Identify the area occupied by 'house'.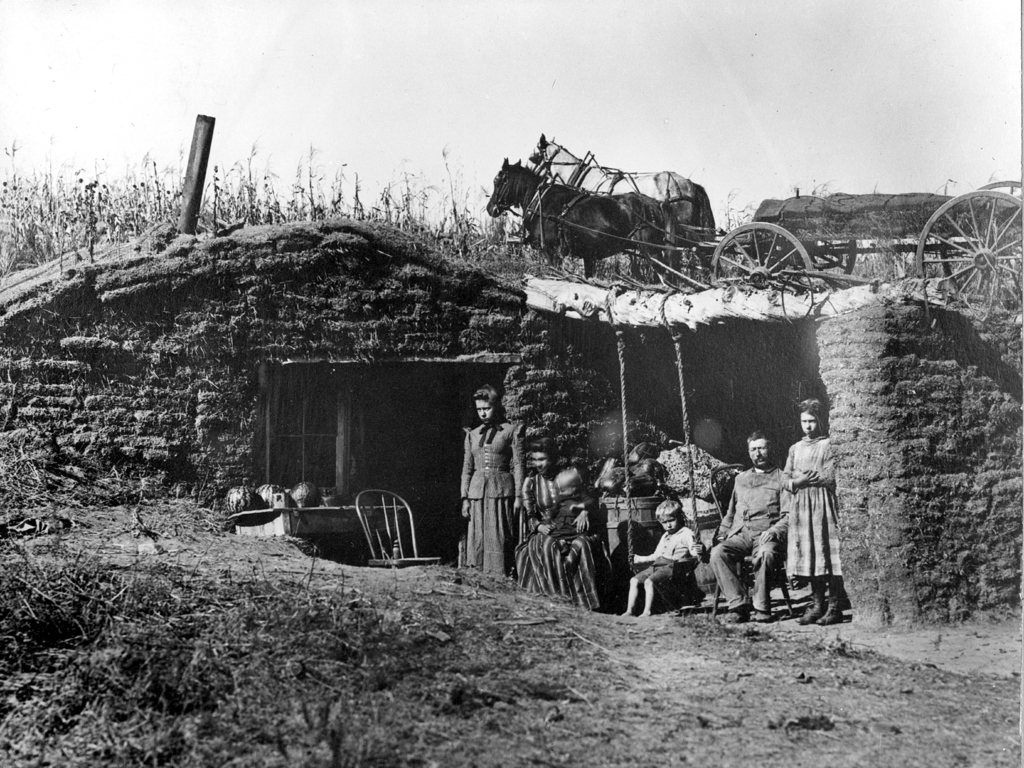
Area: x1=3 y1=111 x2=1023 y2=623.
